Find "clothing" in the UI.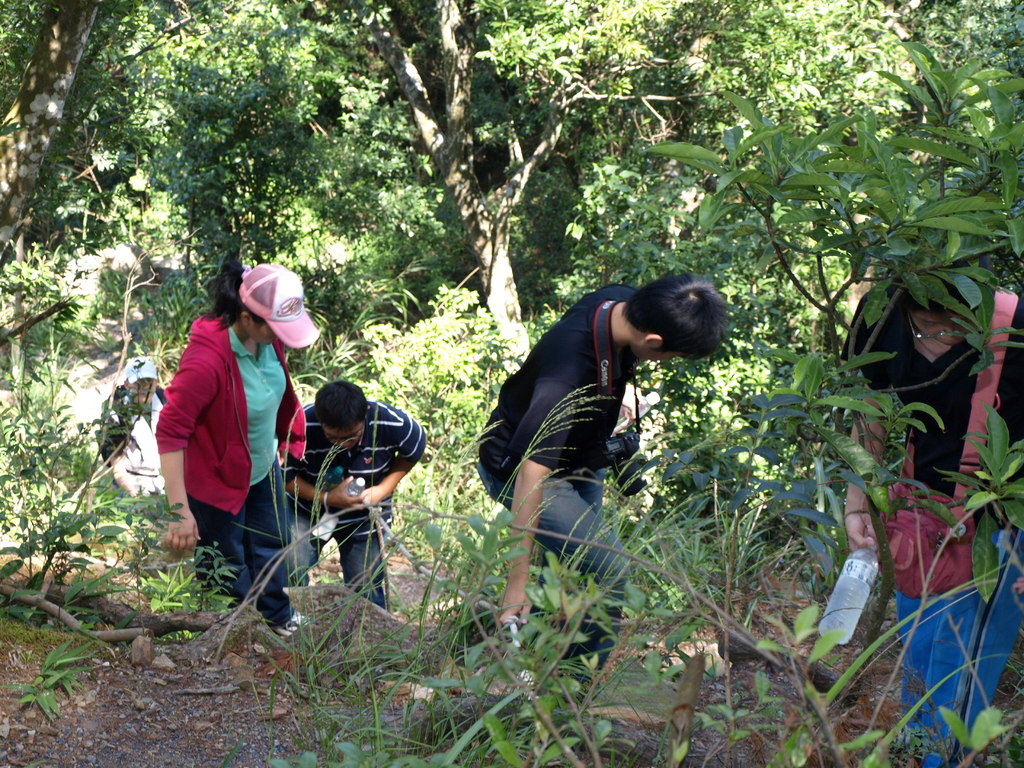
UI element at [151,309,306,625].
